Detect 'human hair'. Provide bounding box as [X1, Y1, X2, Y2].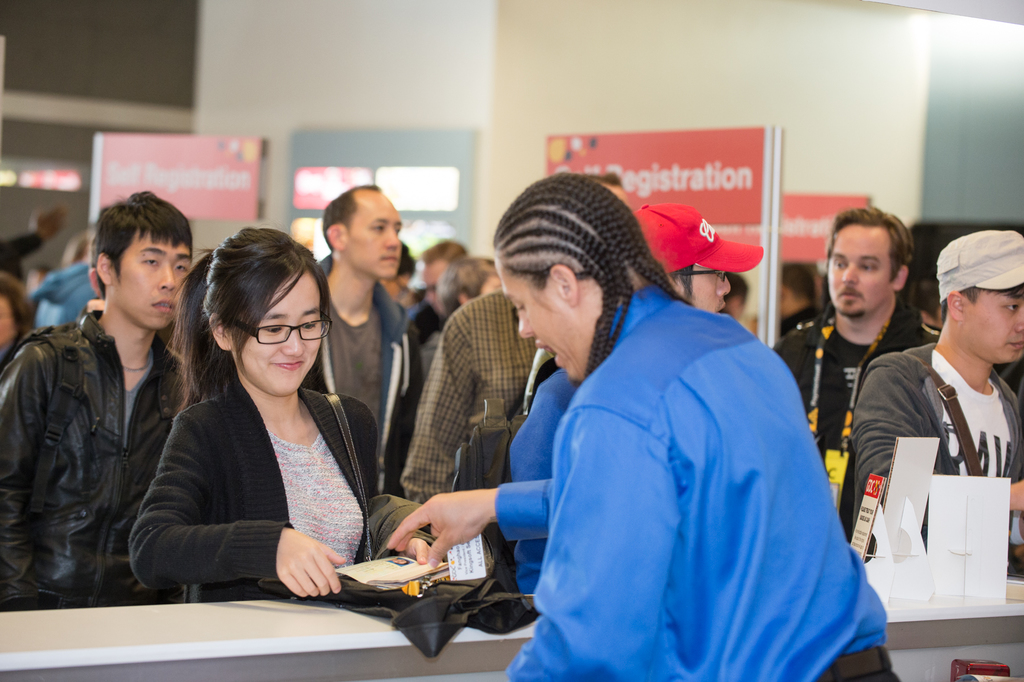
[58, 227, 97, 265].
